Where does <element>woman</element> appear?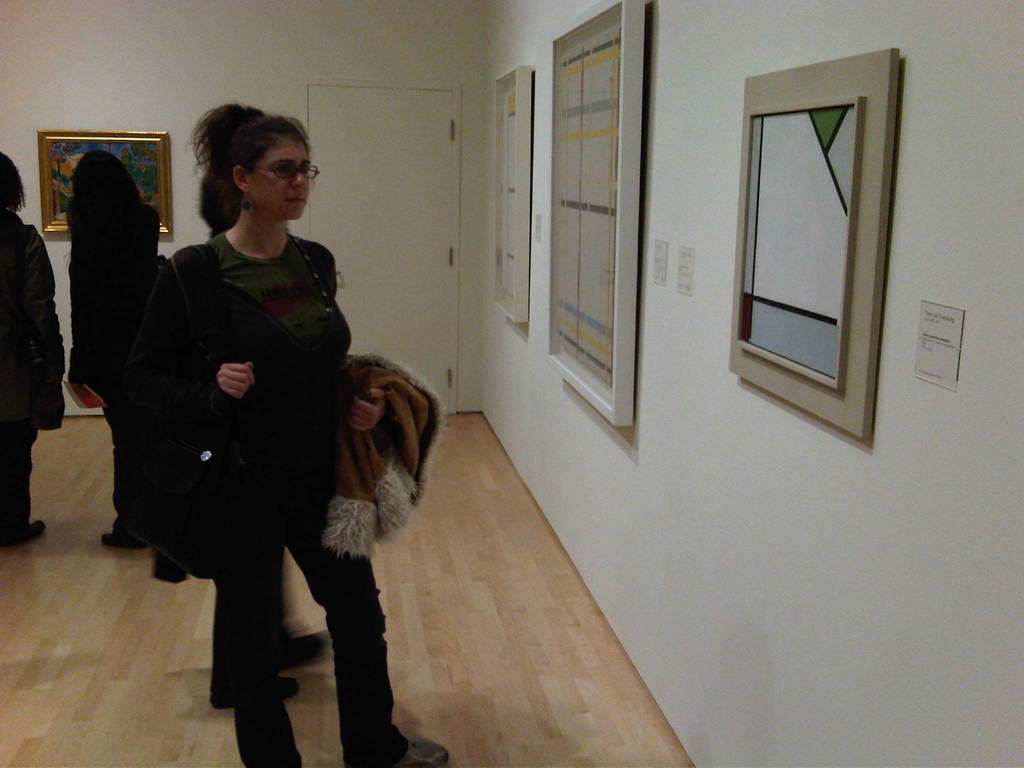
Appears at <bbox>70, 147, 166, 545</bbox>.
